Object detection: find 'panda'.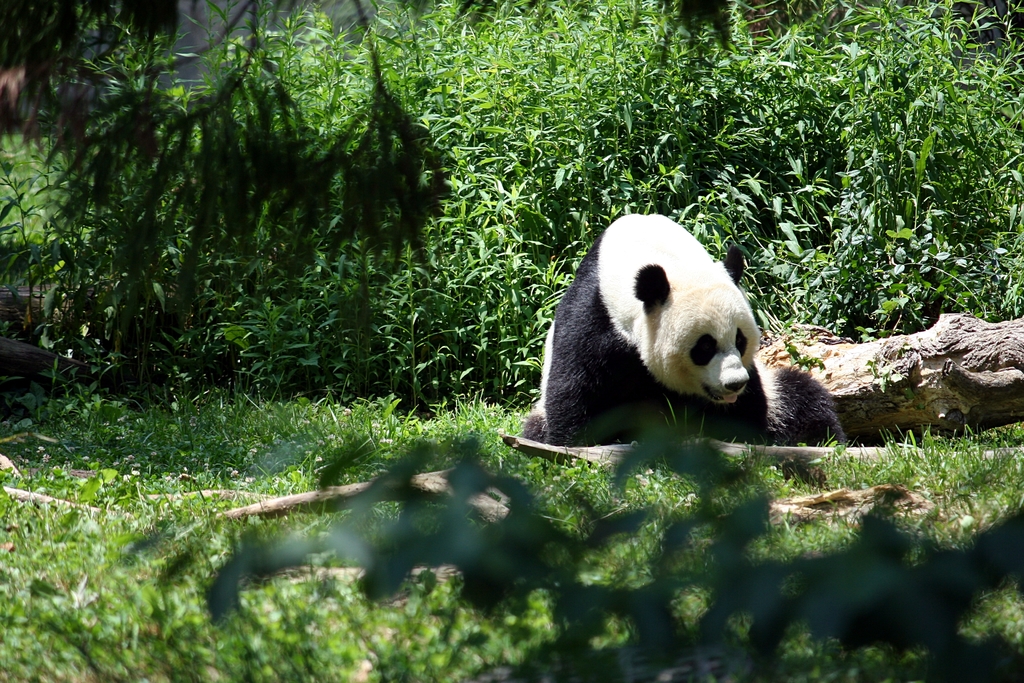
l=516, t=207, r=849, b=448.
